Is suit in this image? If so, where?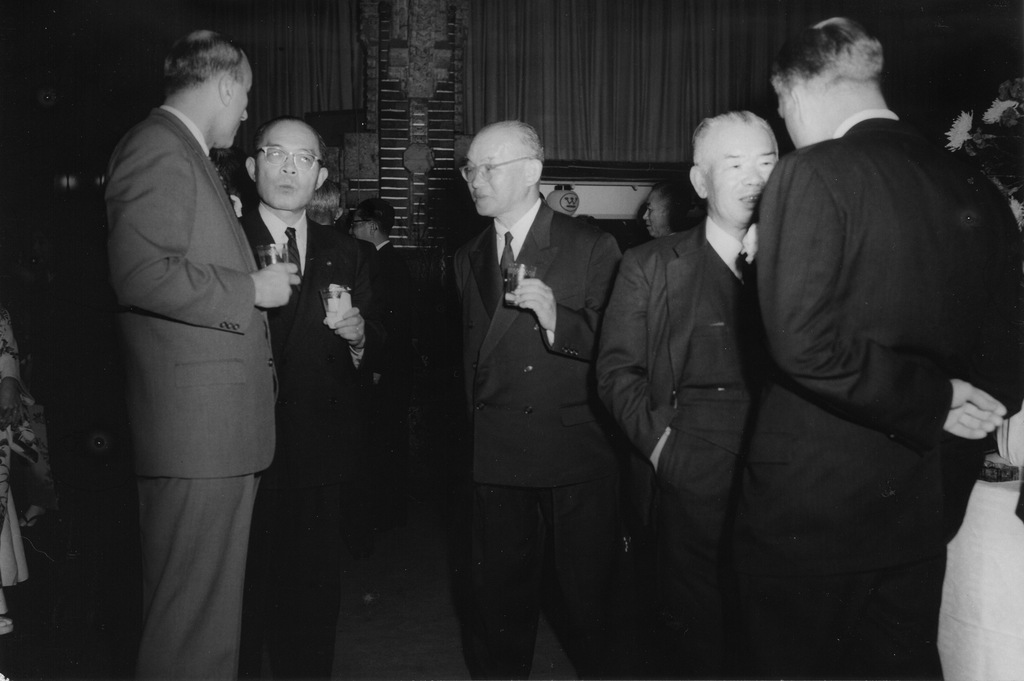
Yes, at [734,111,1023,680].
